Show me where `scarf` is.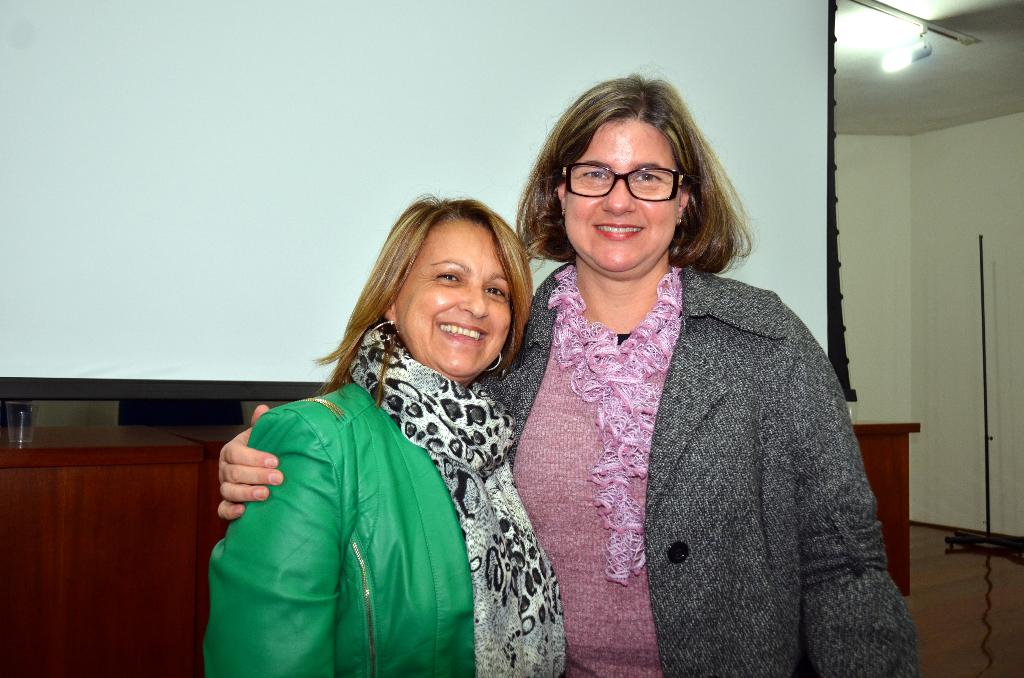
`scarf` is at (342, 322, 569, 677).
